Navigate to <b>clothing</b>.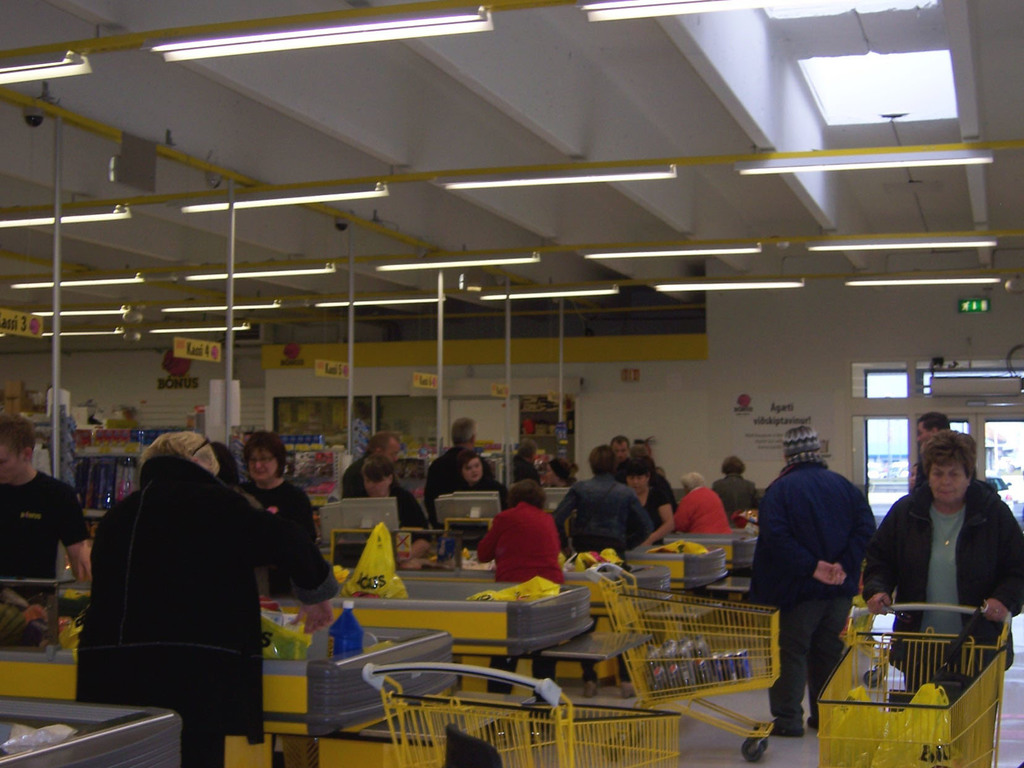
Navigation target: <box>867,477,1023,688</box>.
